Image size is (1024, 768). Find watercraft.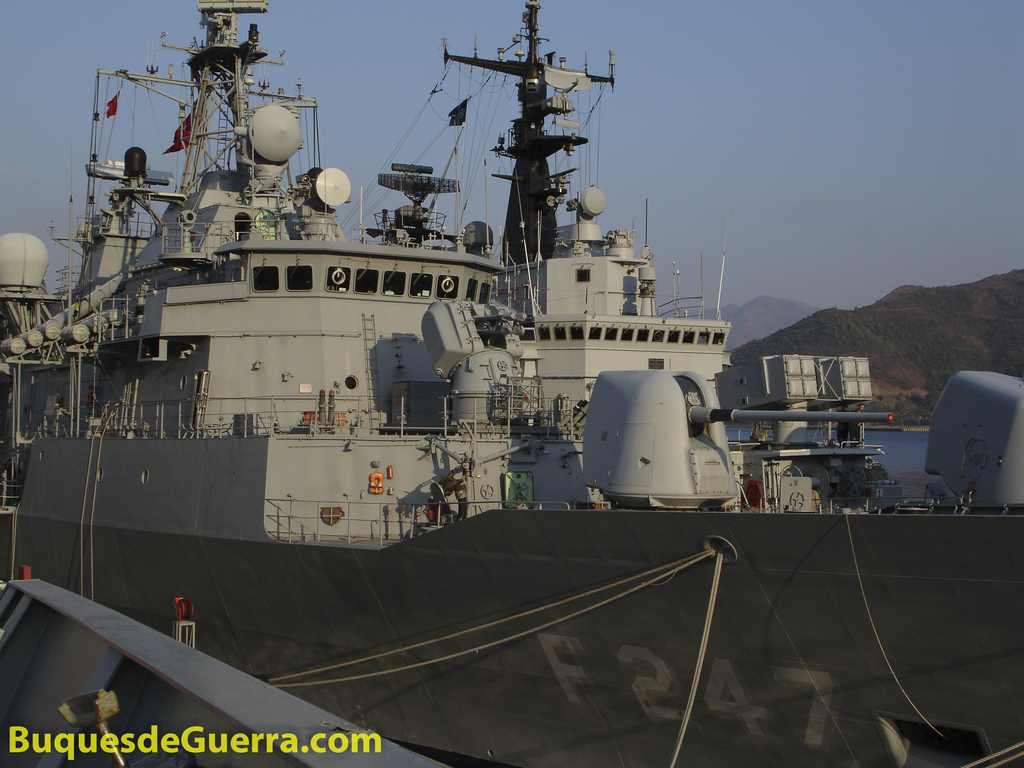
0:0:1023:767.
